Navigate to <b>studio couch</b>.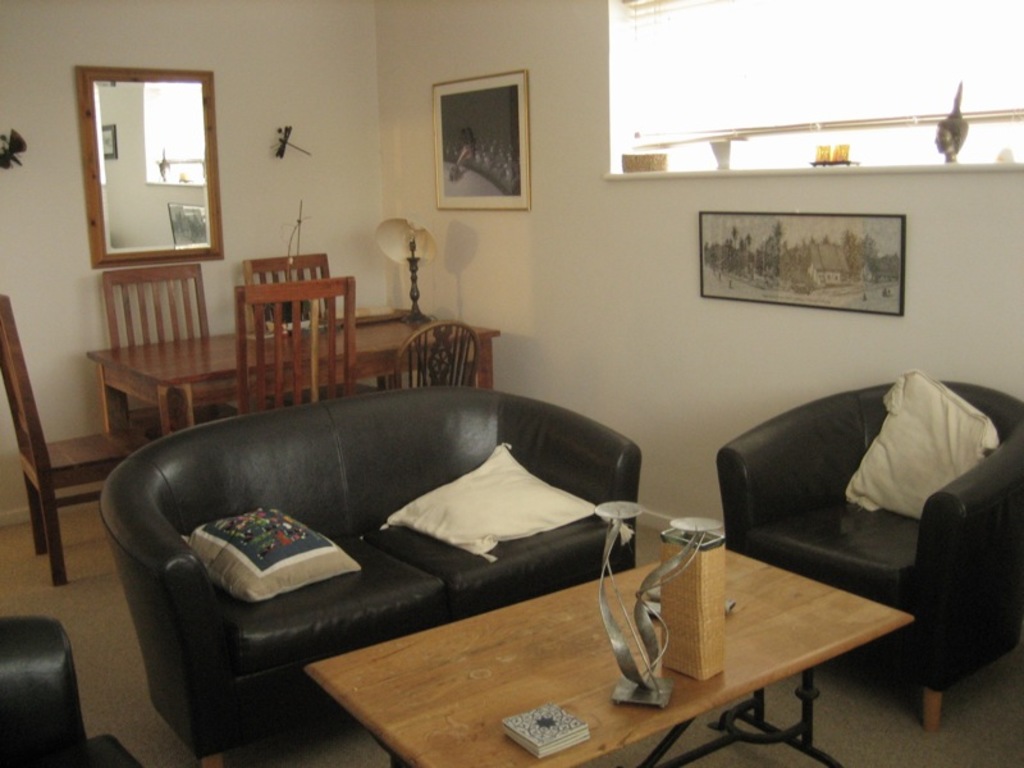
Navigation target: locate(722, 375, 1023, 736).
